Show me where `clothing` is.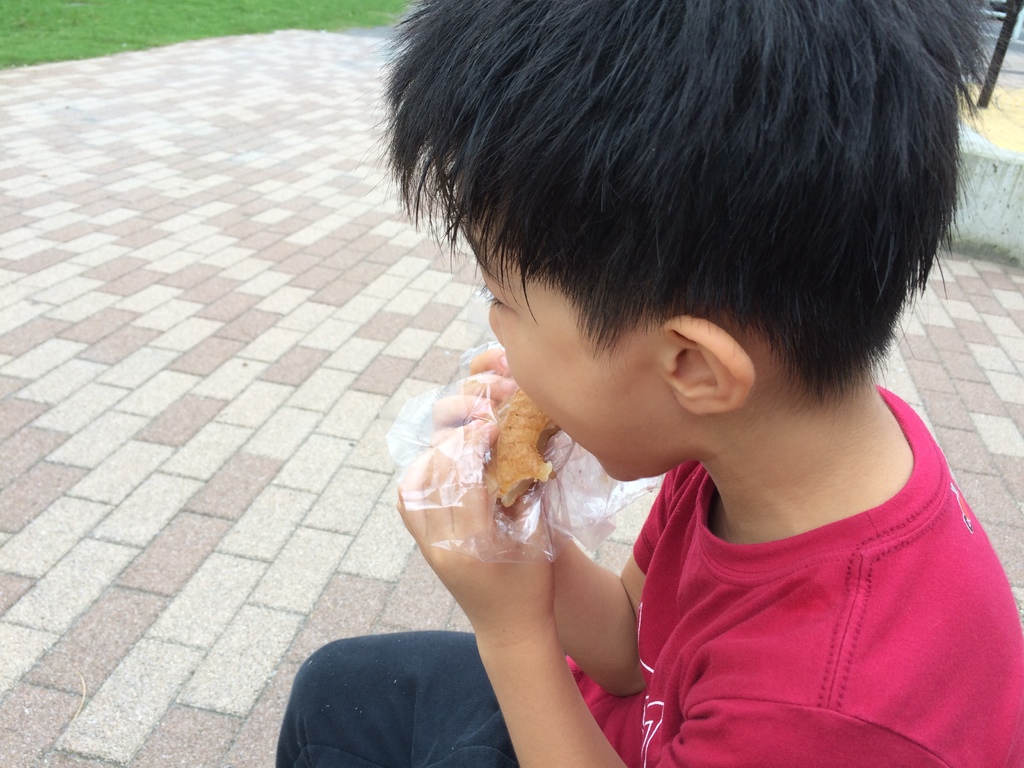
`clothing` is at 269, 371, 1017, 767.
